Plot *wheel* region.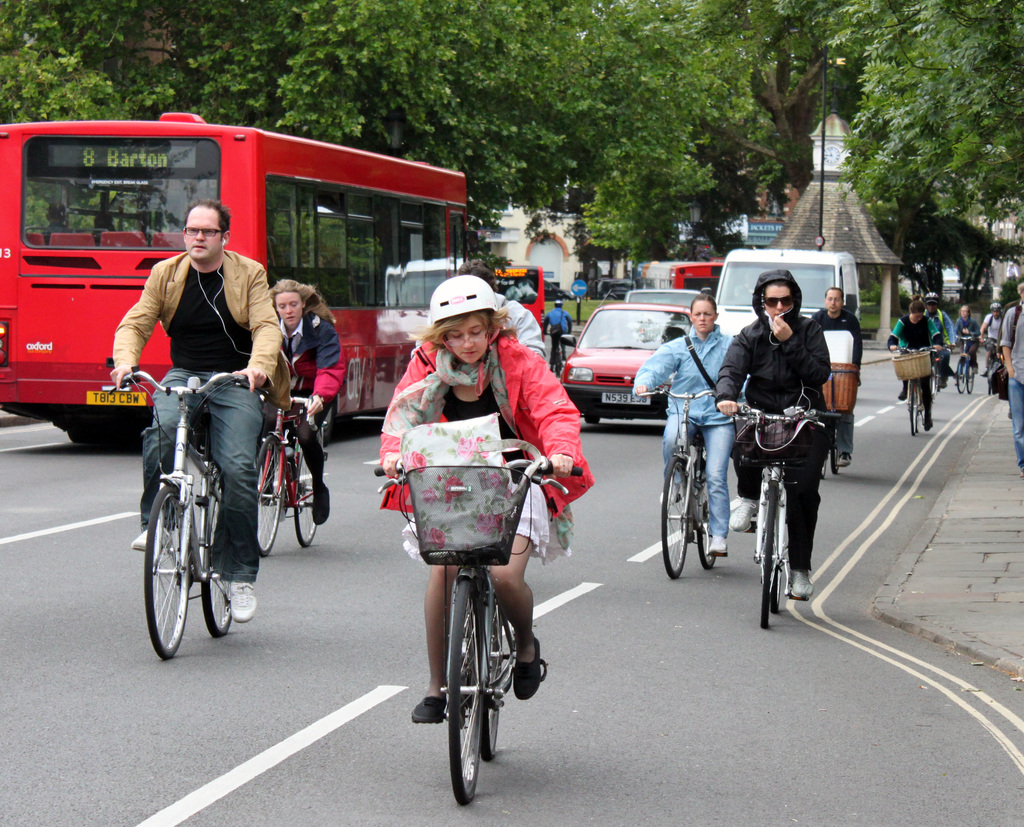
Plotted at region(698, 467, 717, 570).
